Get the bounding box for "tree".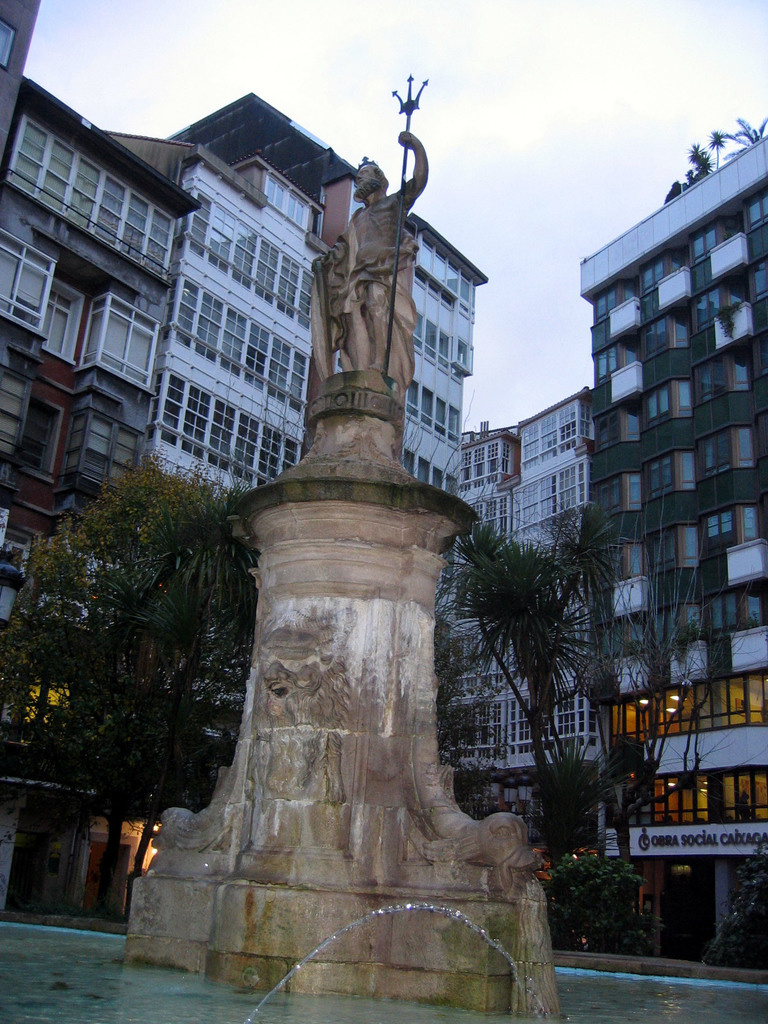
[571,483,767,867].
